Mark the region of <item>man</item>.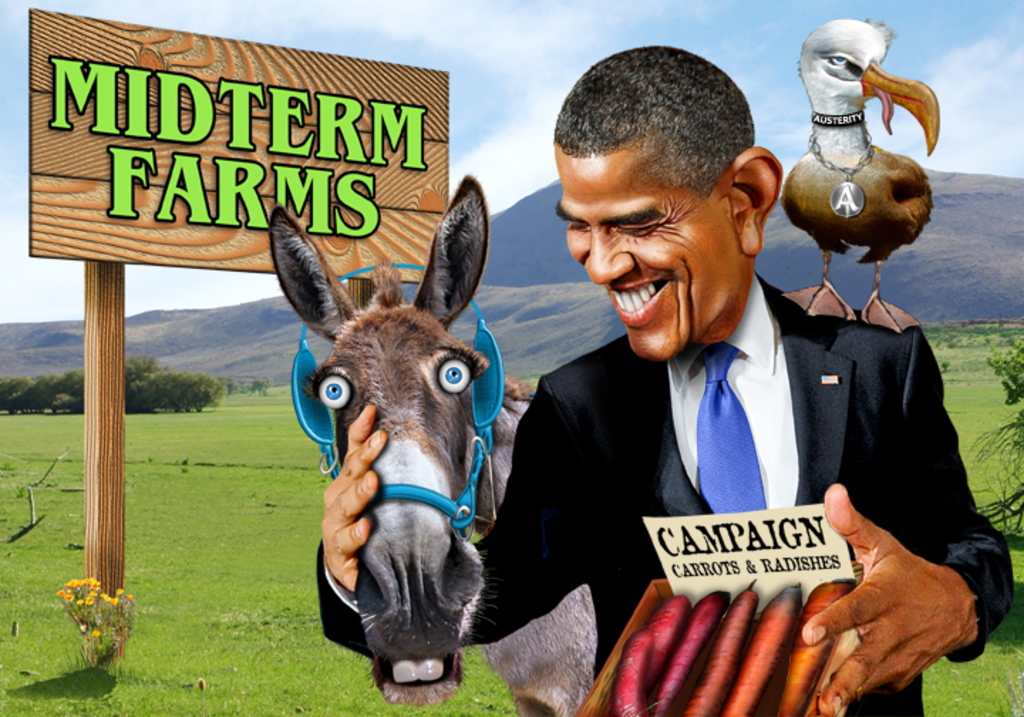
Region: bbox=[324, 41, 1020, 711].
